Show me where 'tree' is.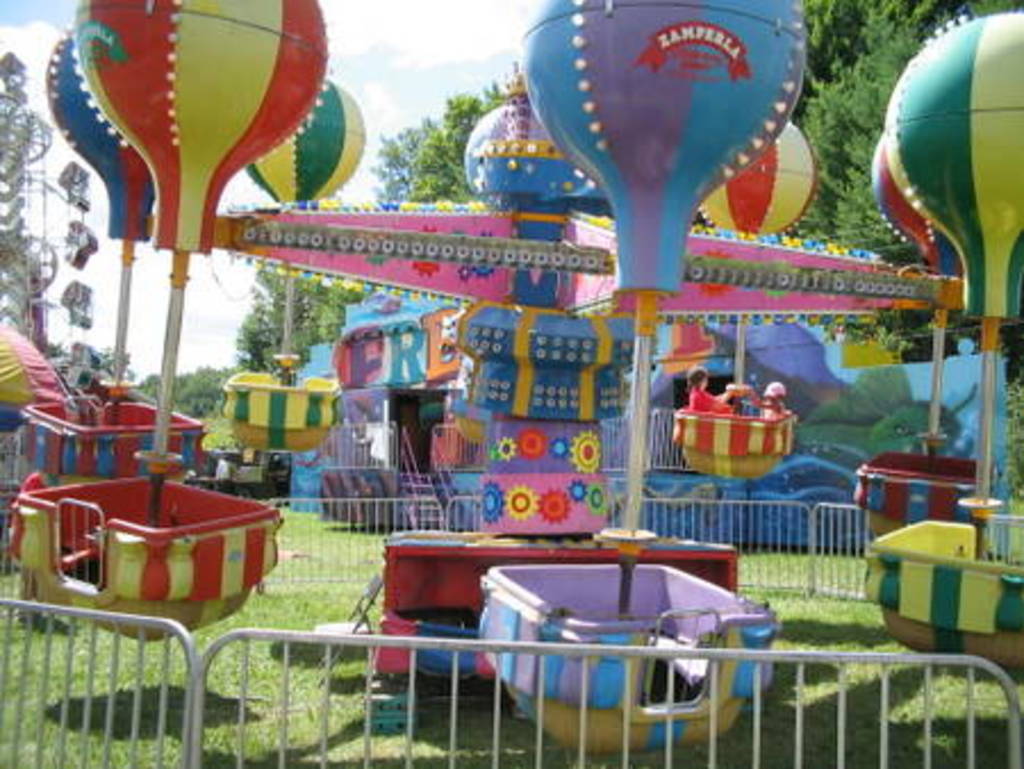
'tree' is at locate(0, 52, 36, 339).
